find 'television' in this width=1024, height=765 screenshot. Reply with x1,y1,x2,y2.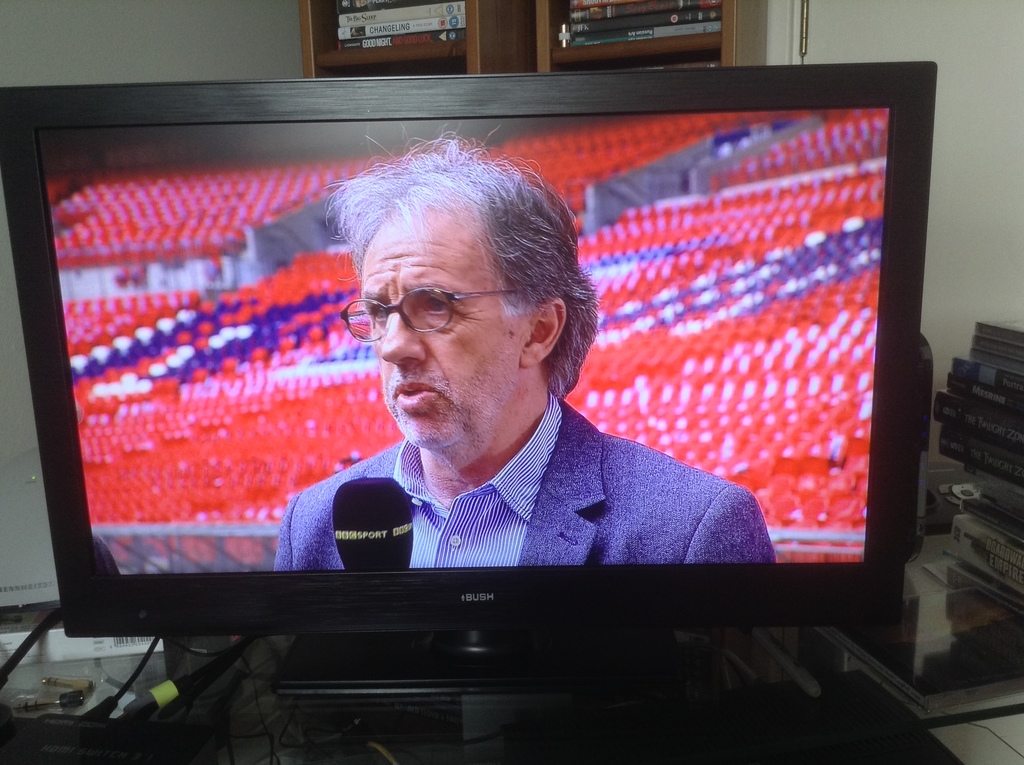
1,62,937,695.
